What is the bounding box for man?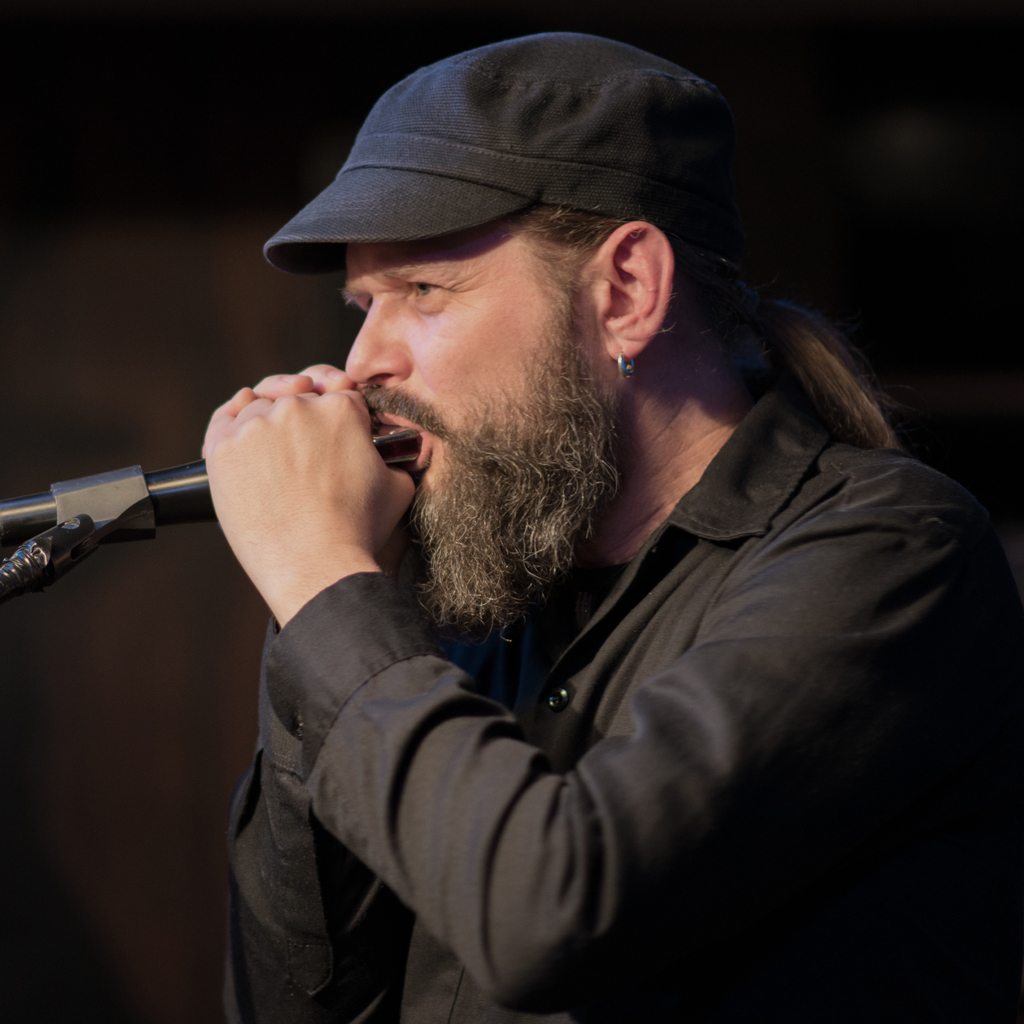
region(93, 36, 1005, 1007).
